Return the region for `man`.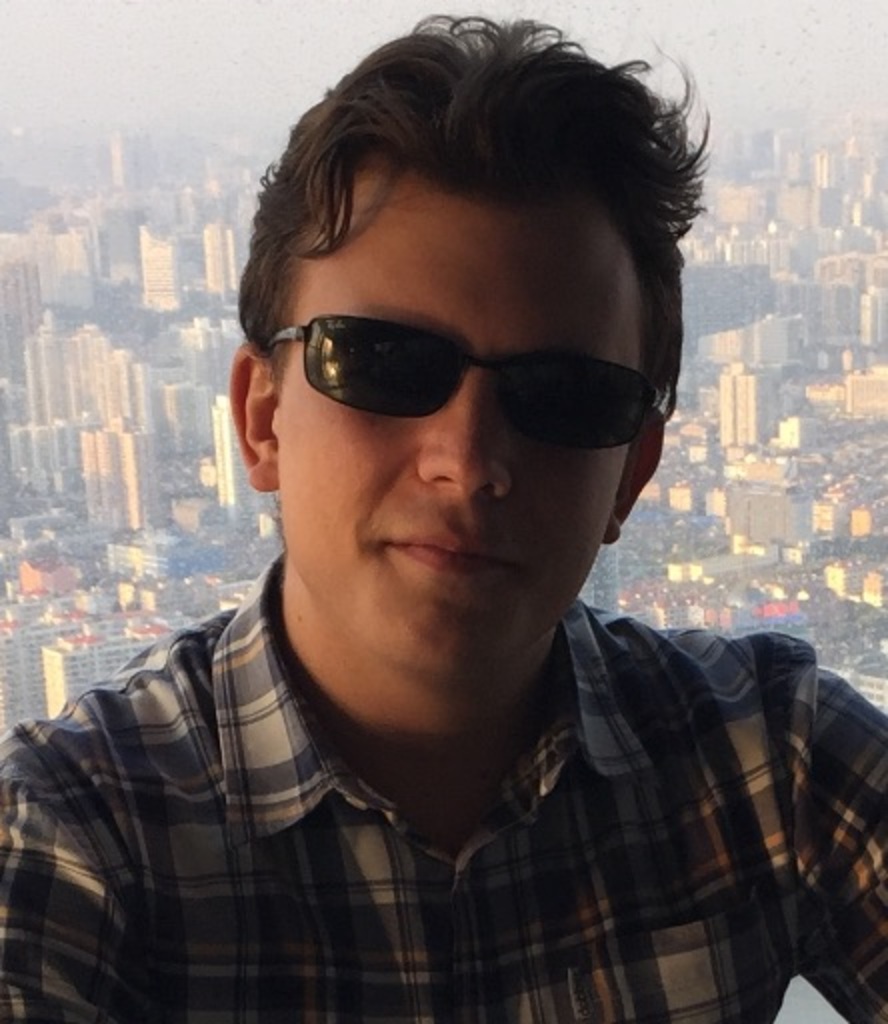
(left=22, top=0, right=876, bottom=1018).
